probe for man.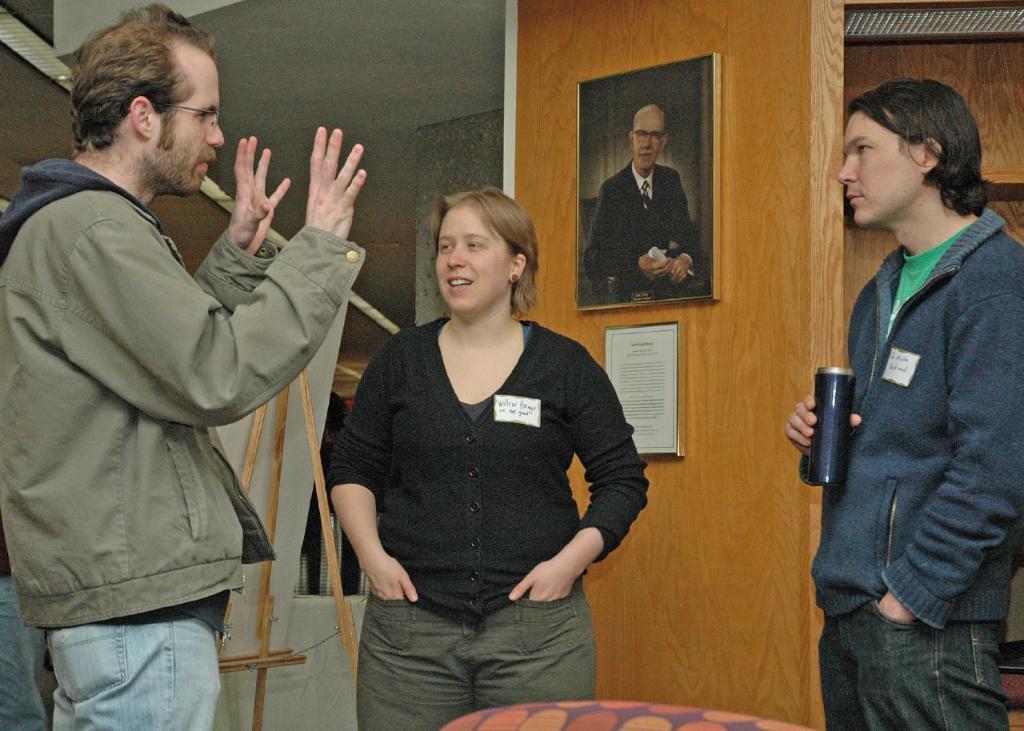
Probe result: select_region(28, 20, 359, 730).
